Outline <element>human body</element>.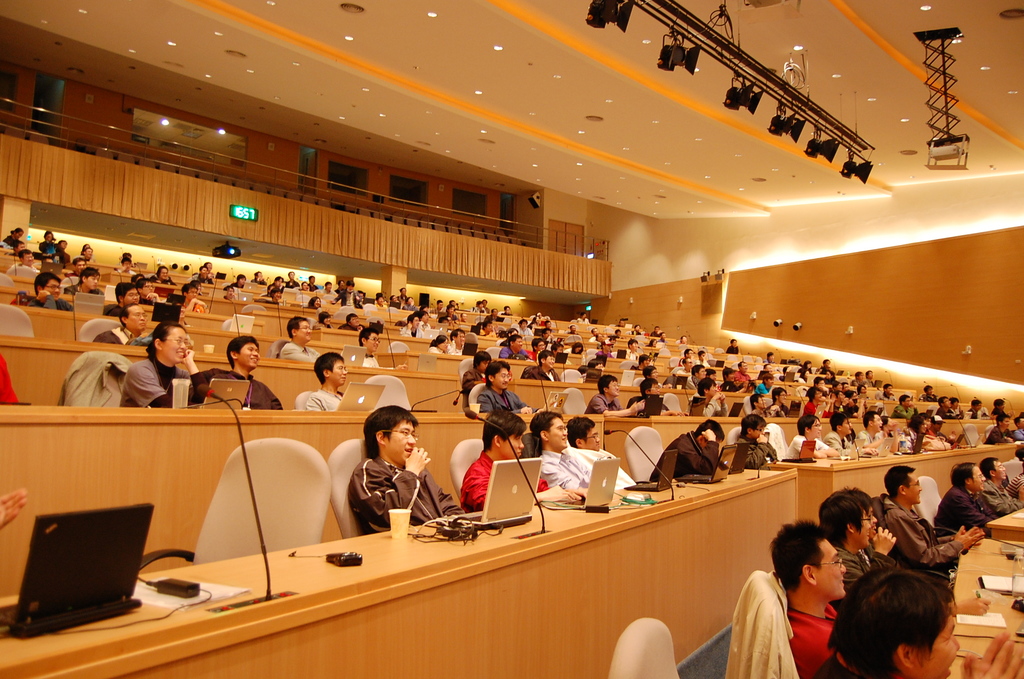
Outline: <bbox>801, 360, 808, 371</bbox>.
